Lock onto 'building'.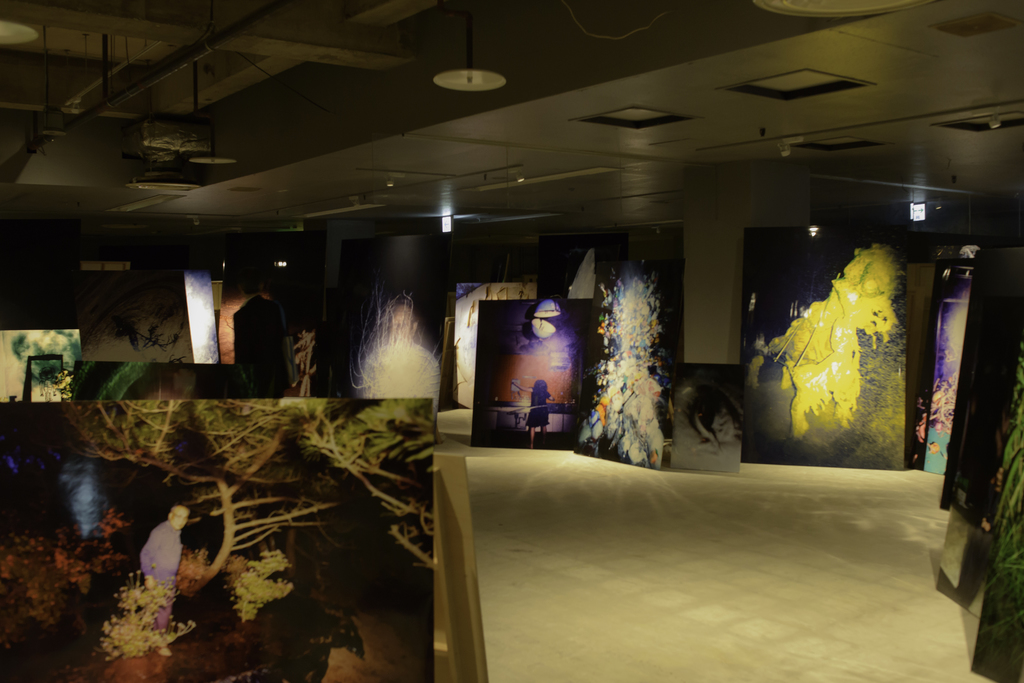
Locked: BBox(0, 0, 1023, 679).
